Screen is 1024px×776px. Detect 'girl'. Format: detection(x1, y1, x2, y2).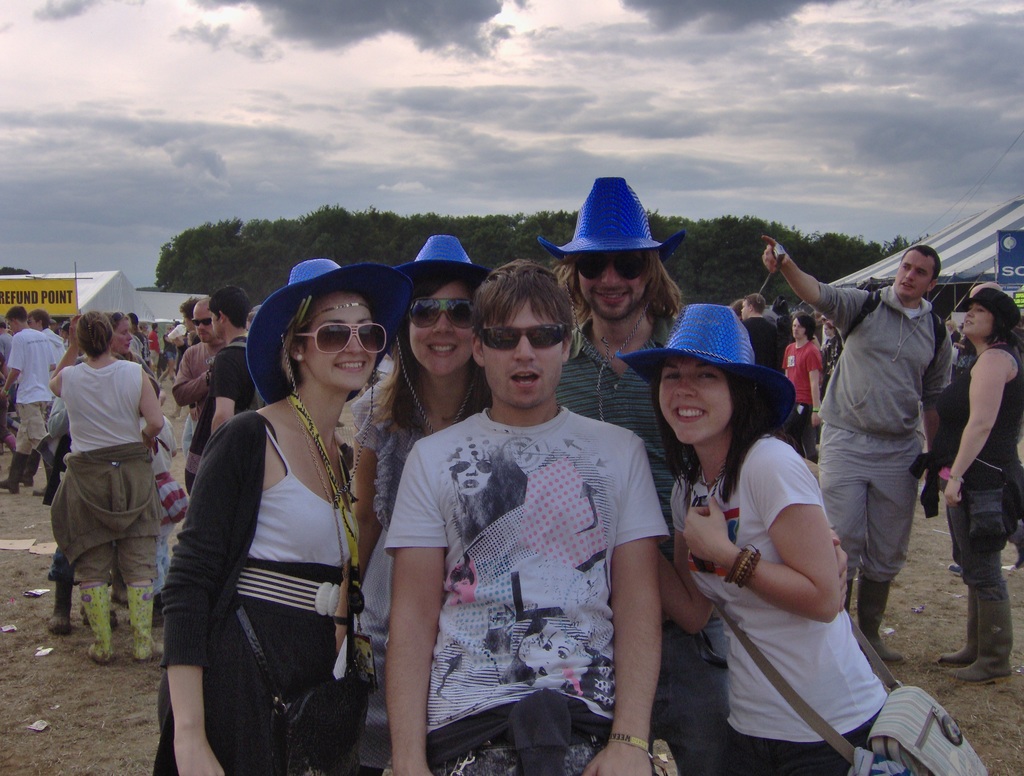
detection(936, 288, 1023, 677).
